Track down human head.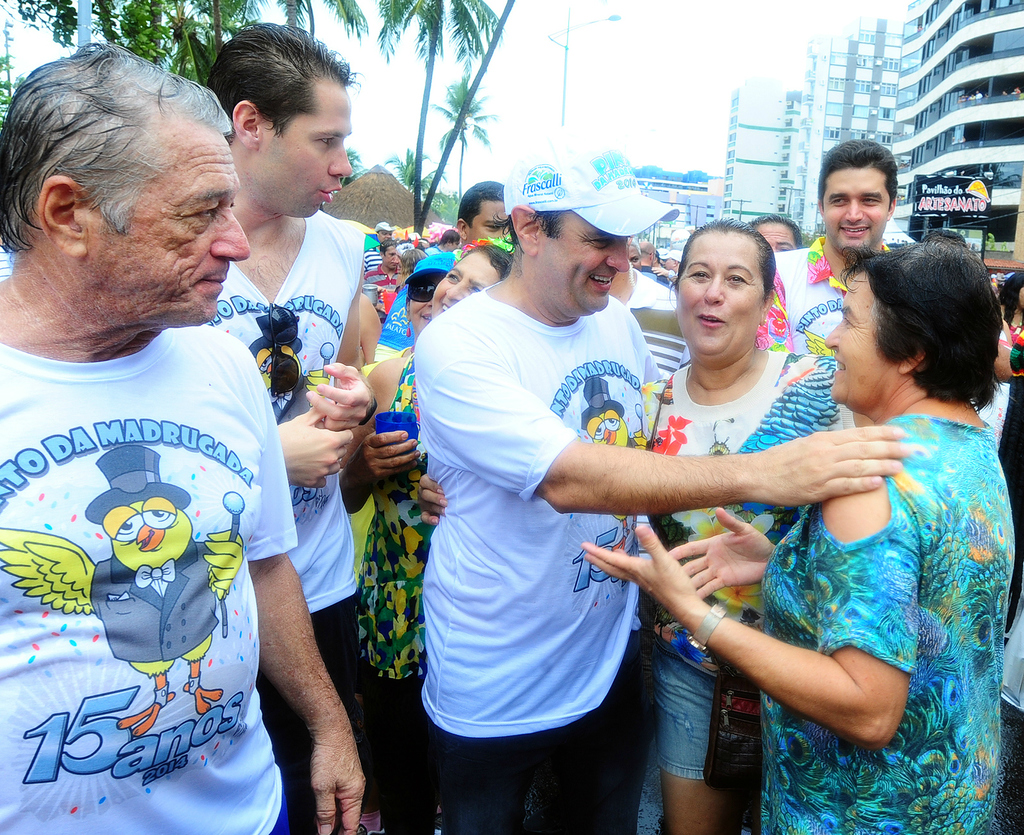
Tracked to detection(378, 241, 396, 272).
